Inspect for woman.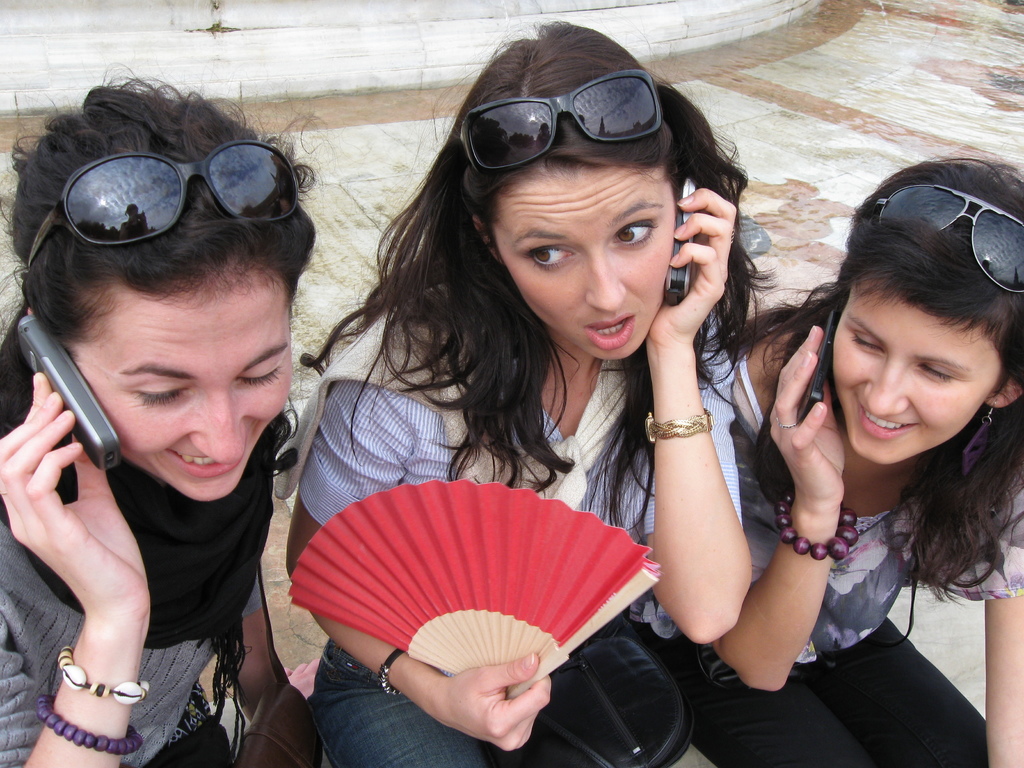
Inspection: <box>645,152,1023,767</box>.
